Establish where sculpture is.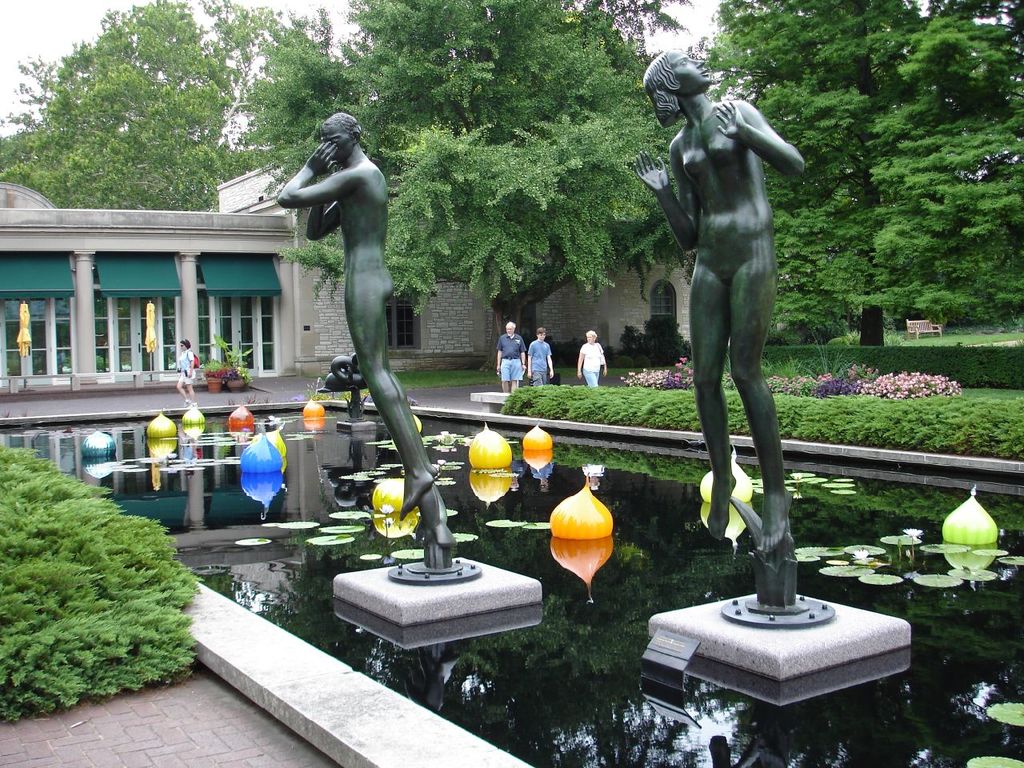
Established at [x1=278, y1=106, x2=486, y2=576].
